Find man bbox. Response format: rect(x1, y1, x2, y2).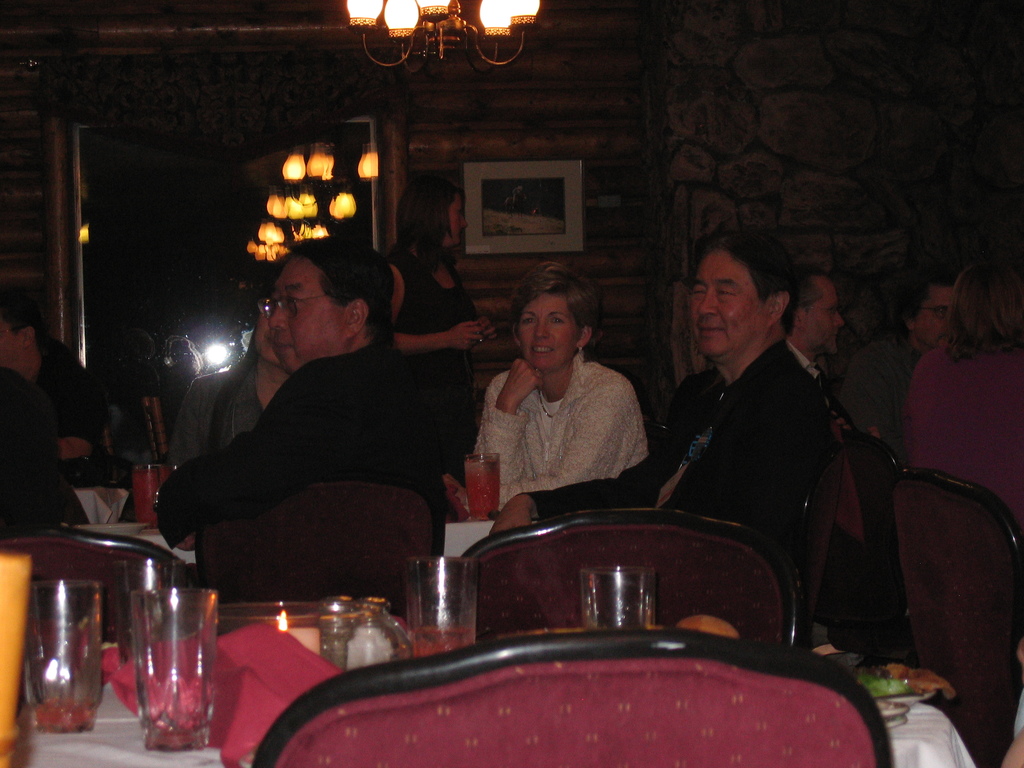
rect(785, 260, 861, 451).
